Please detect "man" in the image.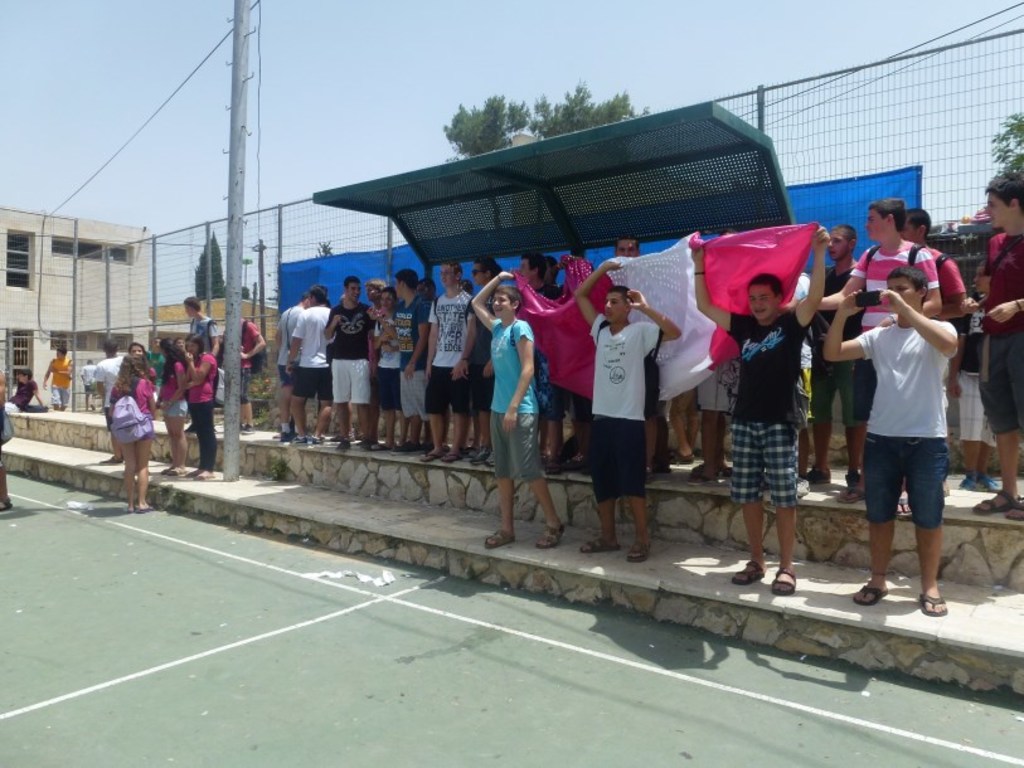
(291,288,335,433).
